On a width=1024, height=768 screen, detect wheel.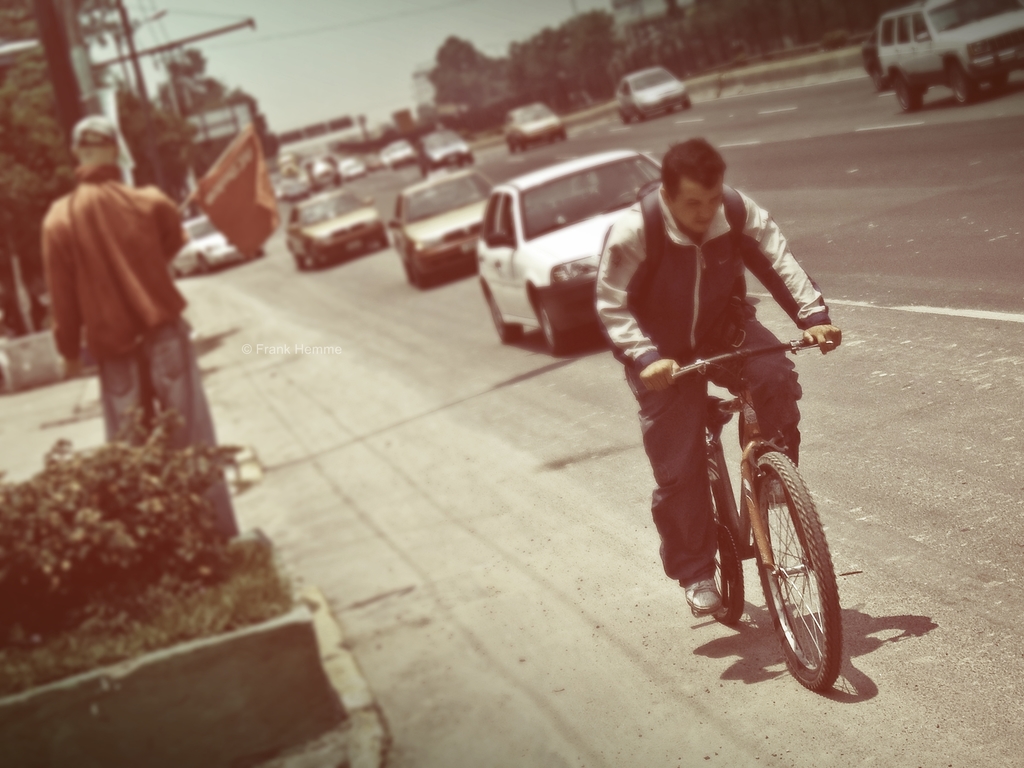
x1=682, y1=94, x2=692, y2=107.
